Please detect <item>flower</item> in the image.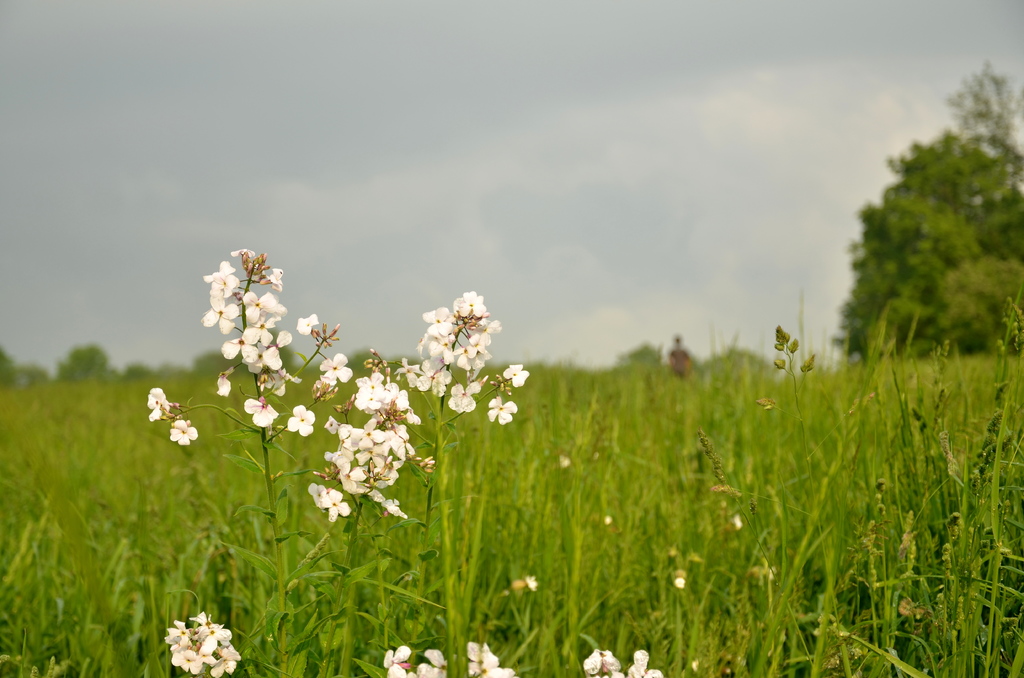
select_region(400, 359, 454, 397).
